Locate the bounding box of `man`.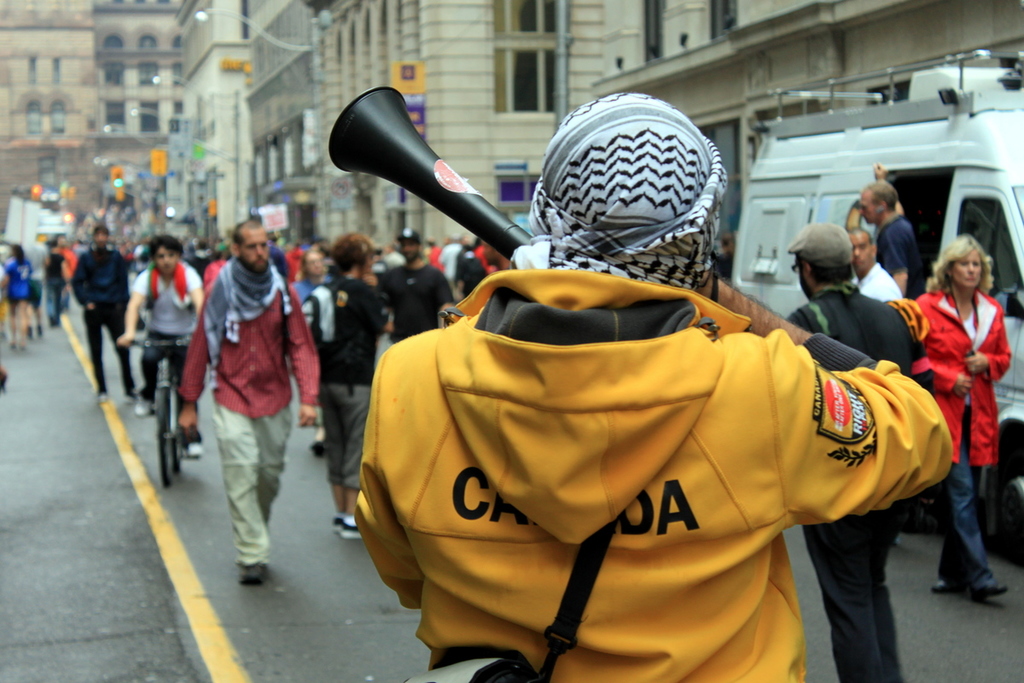
Bounding box: [780,223,932,682].
